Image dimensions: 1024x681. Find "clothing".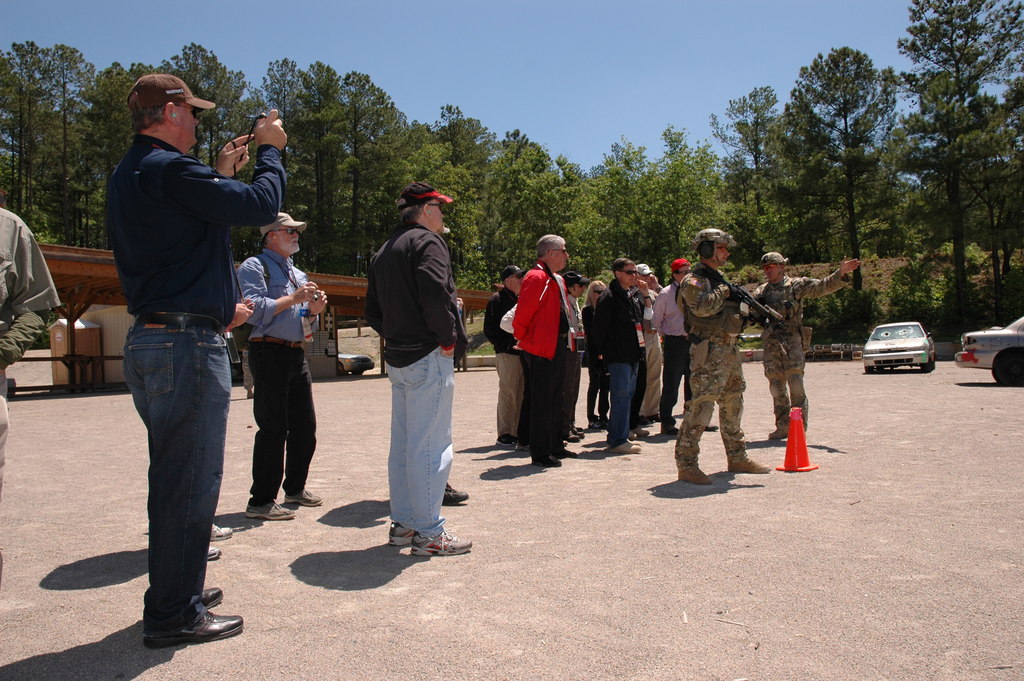
left=97, top=131, right=289, bottom=637.
